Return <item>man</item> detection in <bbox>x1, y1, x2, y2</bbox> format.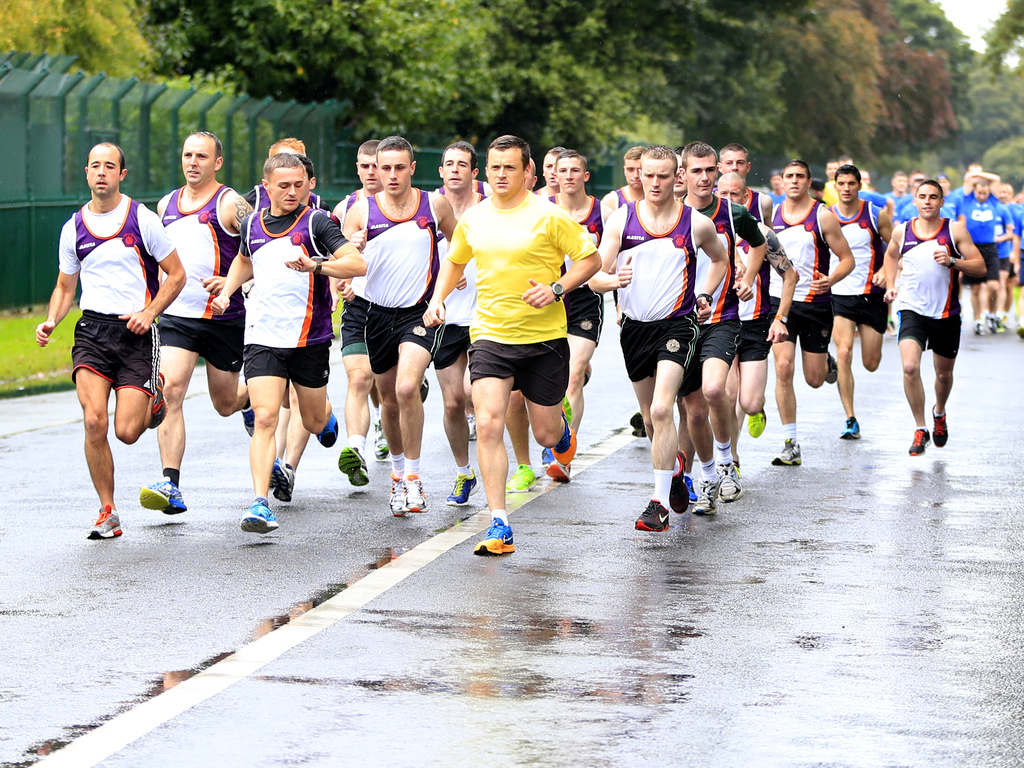
<bbox>857, 165, 870, 189</bbox>.
